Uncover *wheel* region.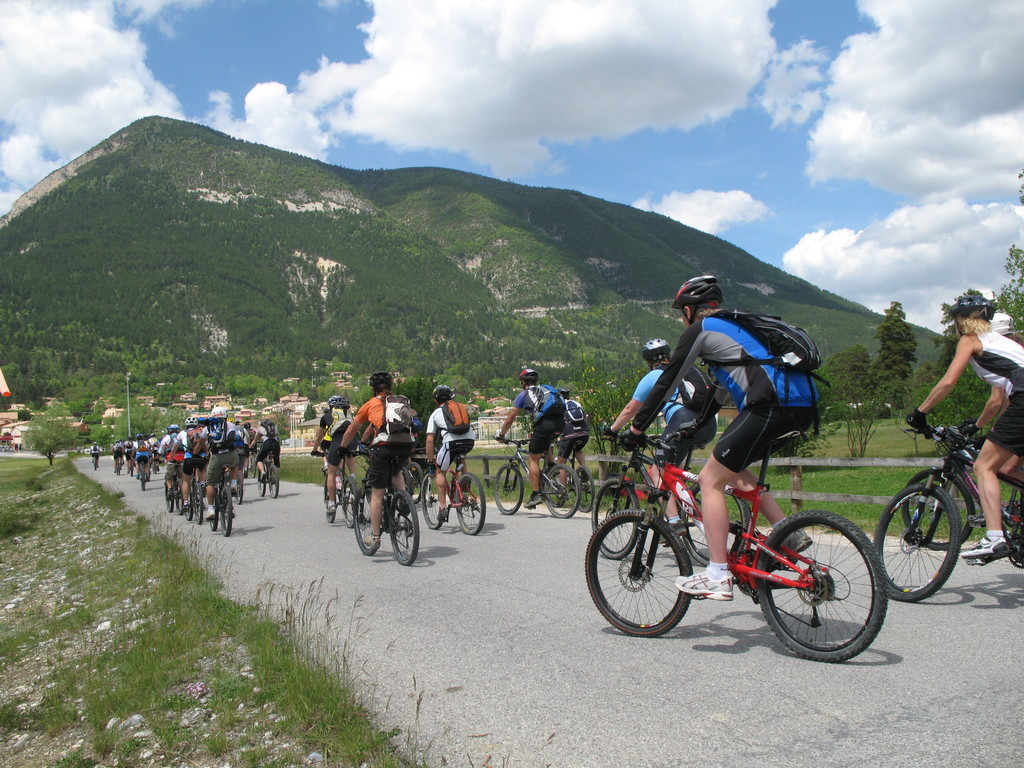
Uncovered: BBox(353, 485, 381, 556).
